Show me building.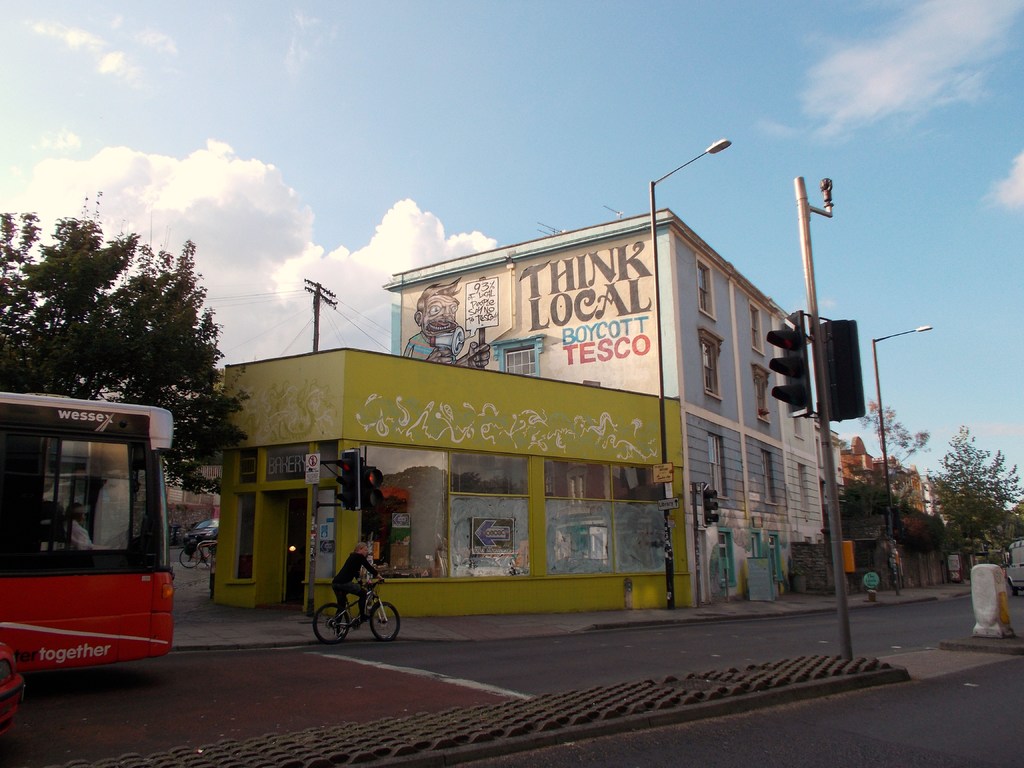
building is here: select_region(212, 343, 693, 609).
